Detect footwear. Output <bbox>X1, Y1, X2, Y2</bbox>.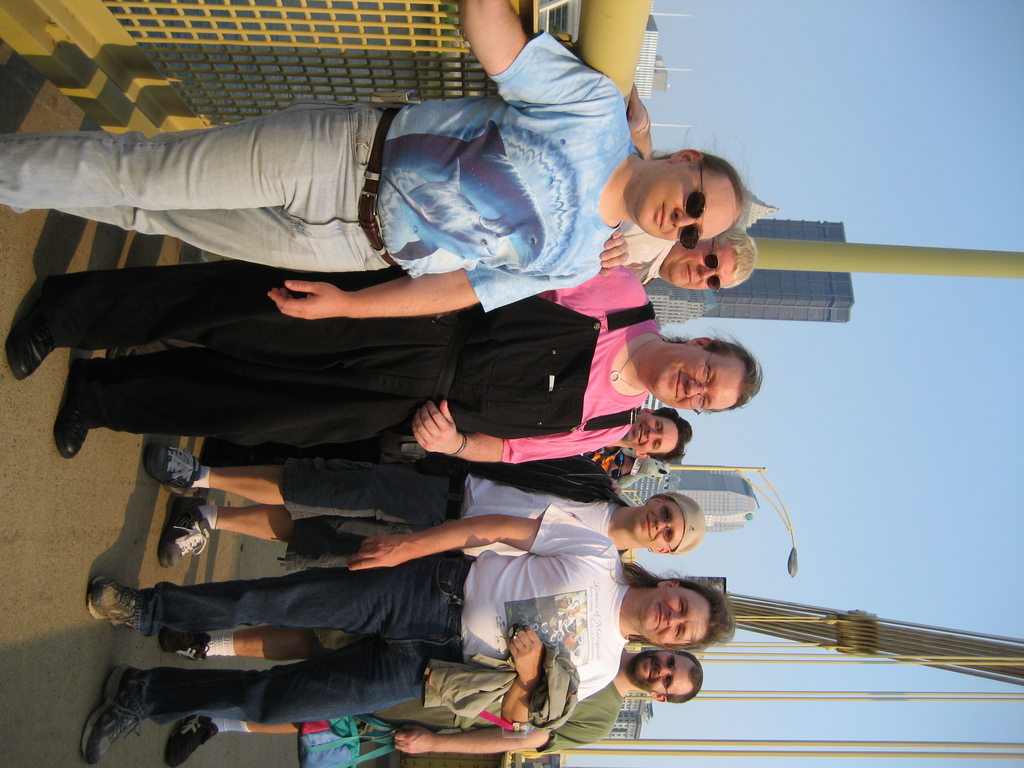
<bbox>158, 636, 210, 664</bbox>.
